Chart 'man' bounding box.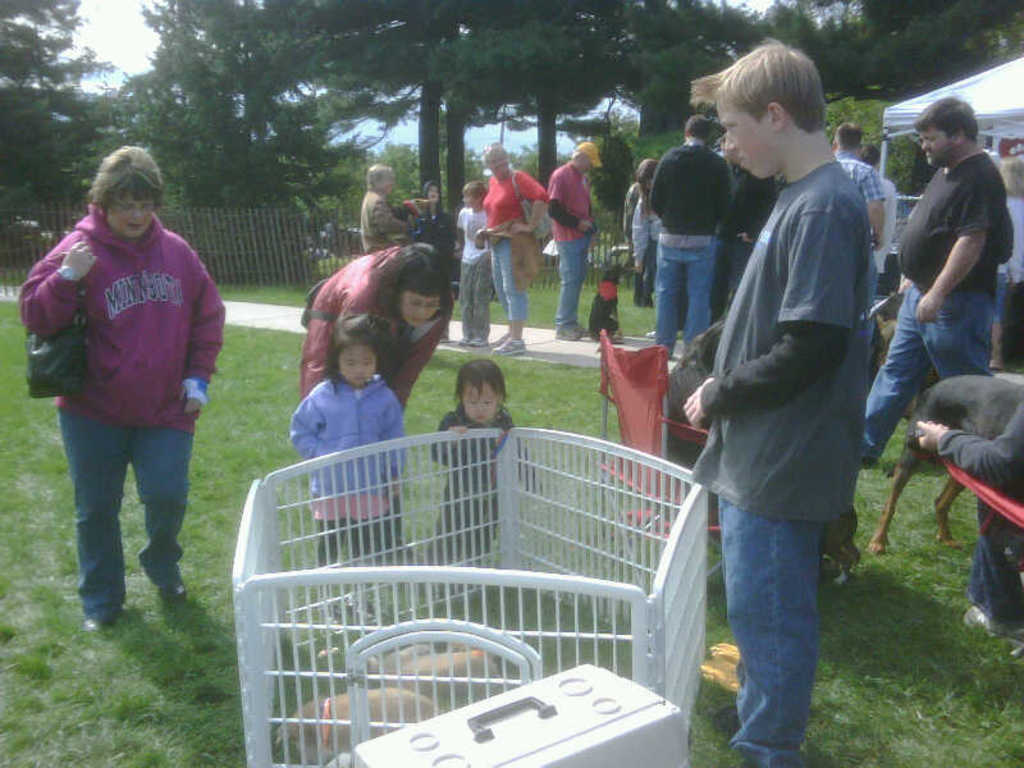
Charted: detection(826, 116, 891, 356).
